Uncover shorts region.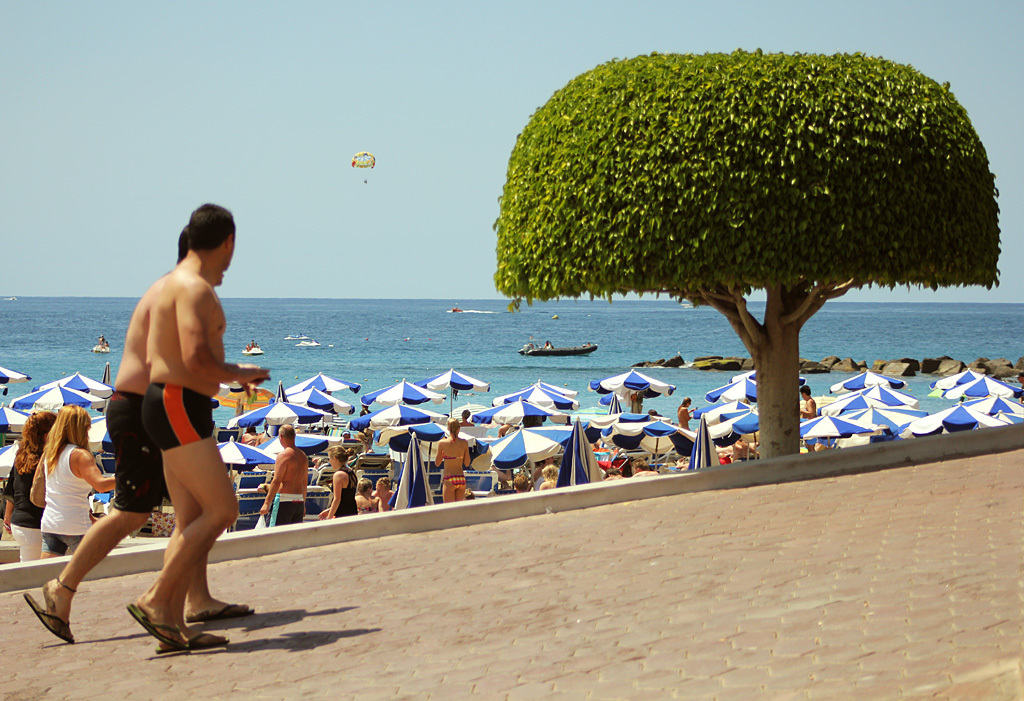
Uncovered: 143,383,212,448.
